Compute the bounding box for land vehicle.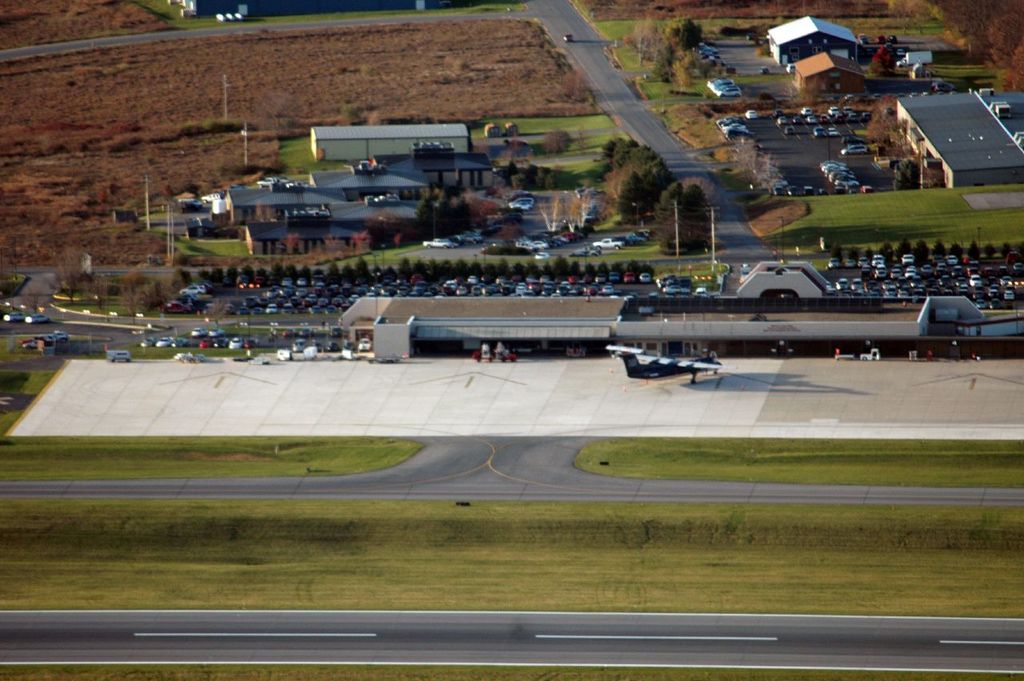
[left=758, top=63, right=771, bottom=78].
